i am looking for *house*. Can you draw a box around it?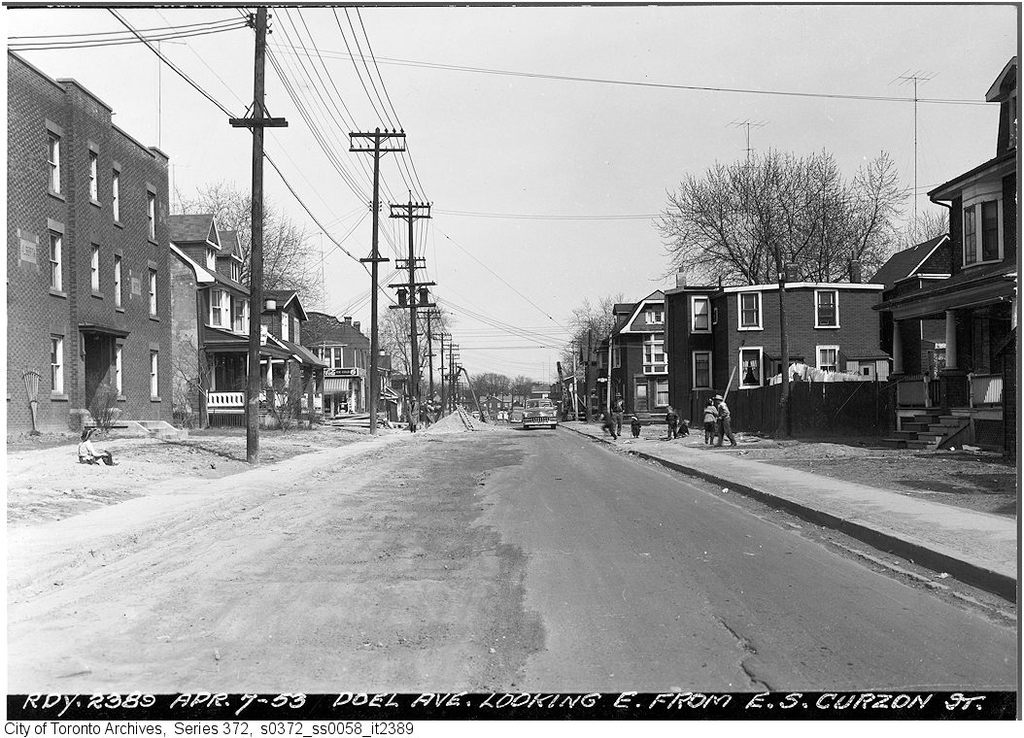
Sure, the bounding box is (x1=872, y1=54, x2=1021, y2=455).
